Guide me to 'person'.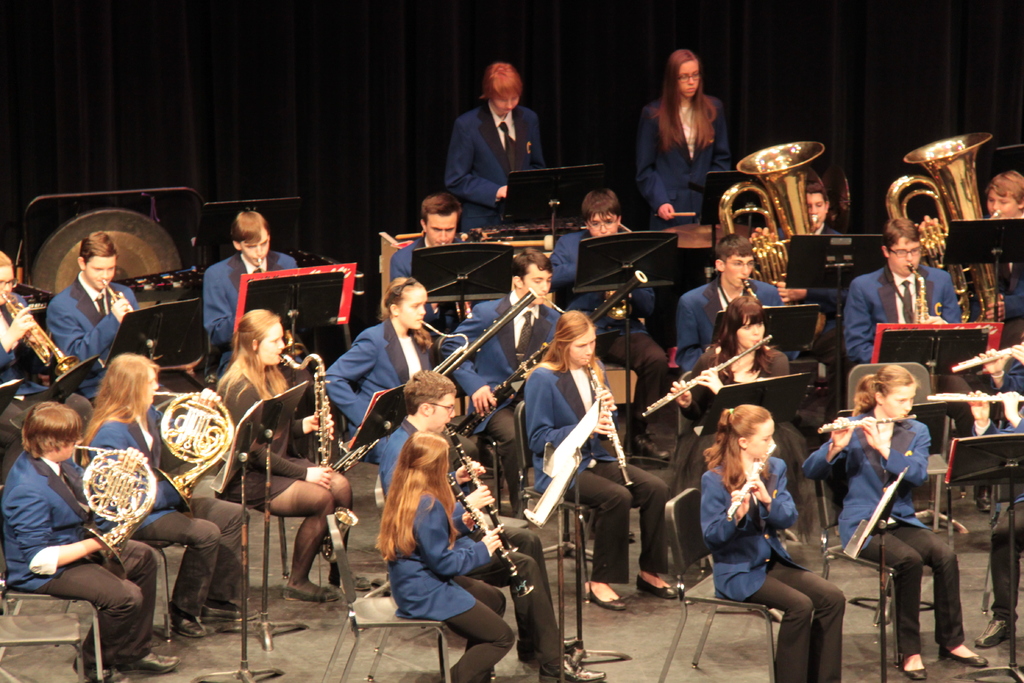
Guidance: 389/192/486/348.
